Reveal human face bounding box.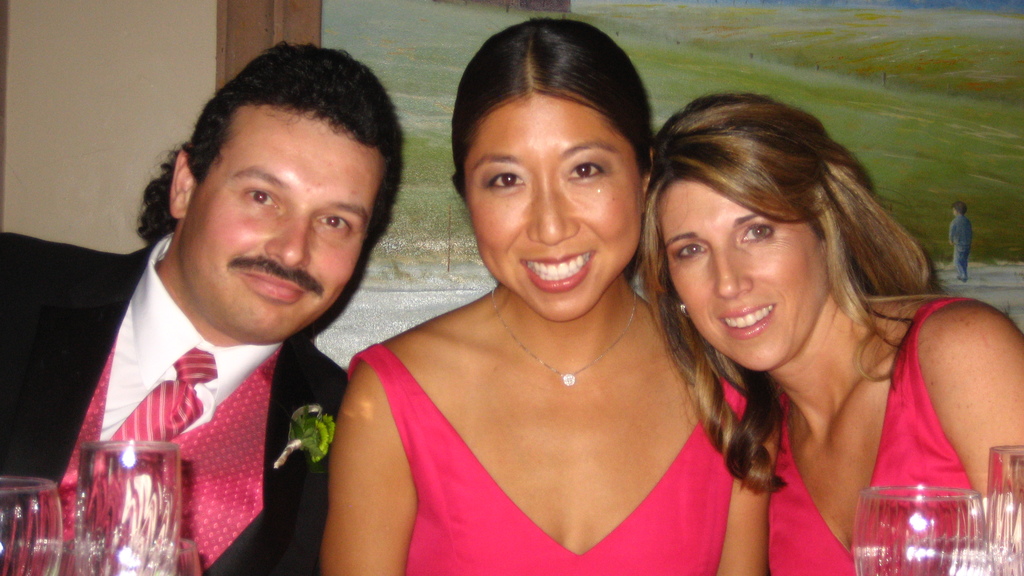
Revealed: box=[656, 180, 847, 370].
